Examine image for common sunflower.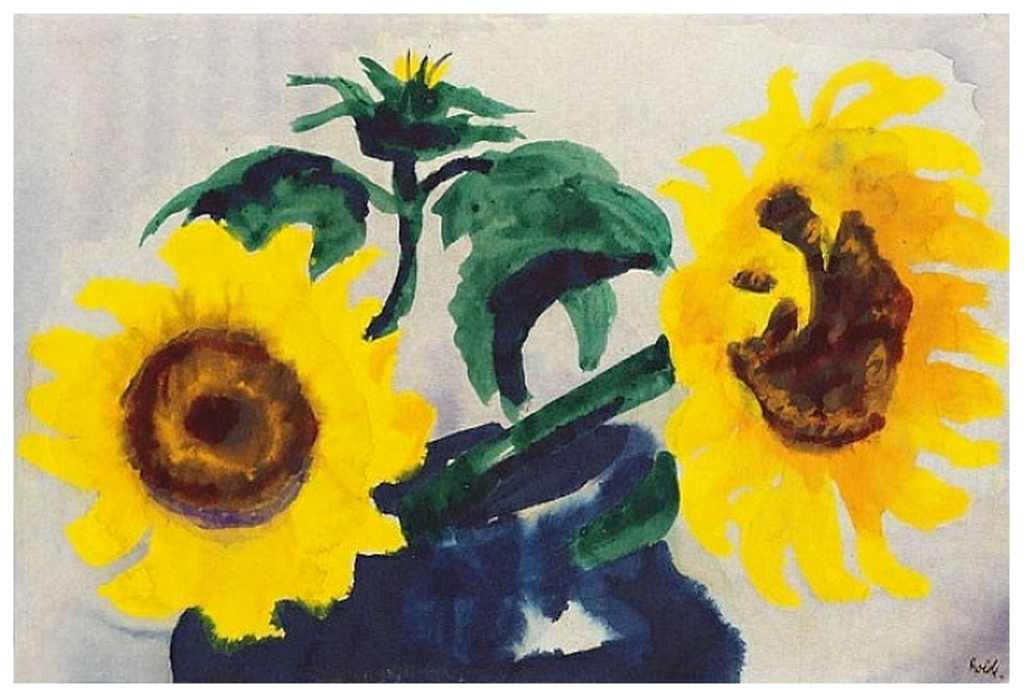
Examination result: 659, 55, 1000, 614.
